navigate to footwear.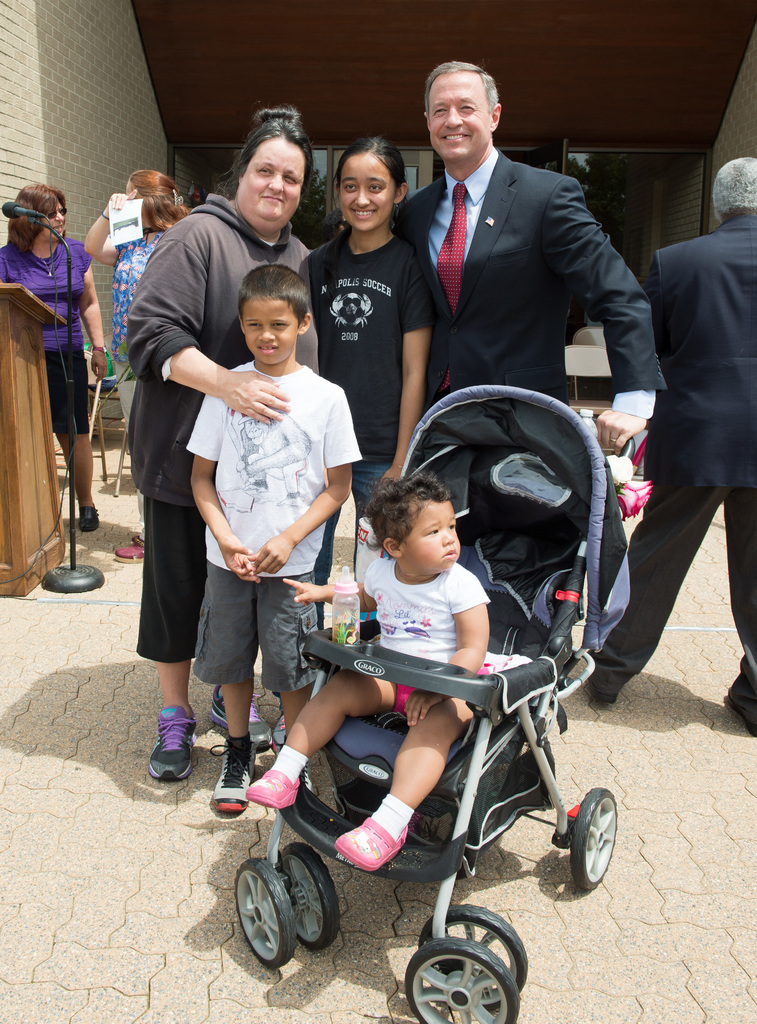
Navigation target: [left=145, top=708, right=200, bottom=787].
